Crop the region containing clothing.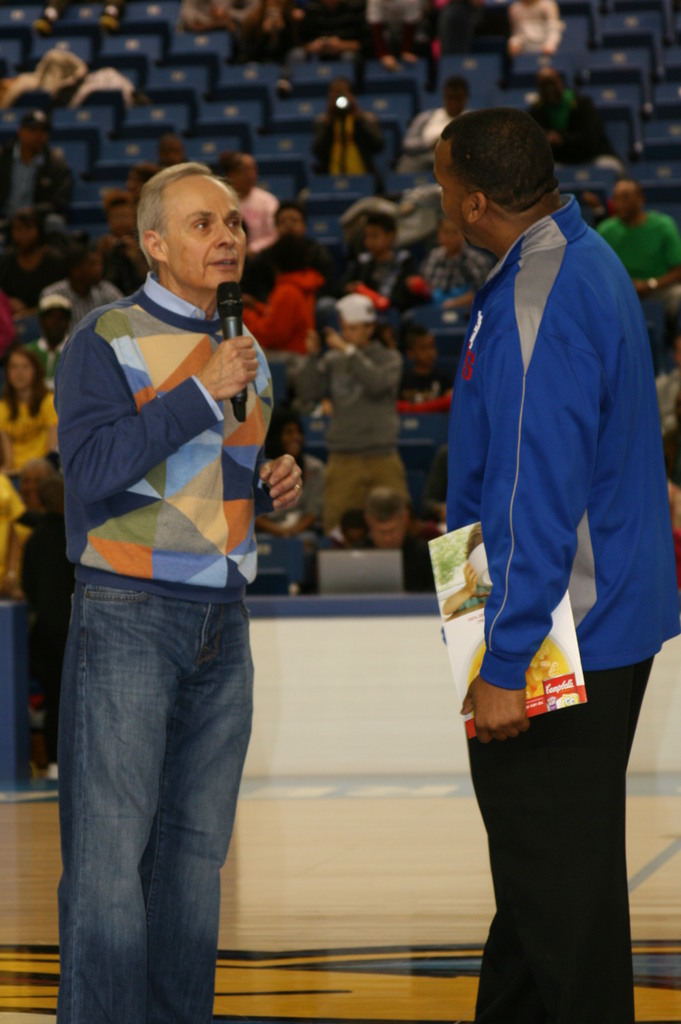
Crop region: x1=45 y1=273 x2=236 y2=1023.
